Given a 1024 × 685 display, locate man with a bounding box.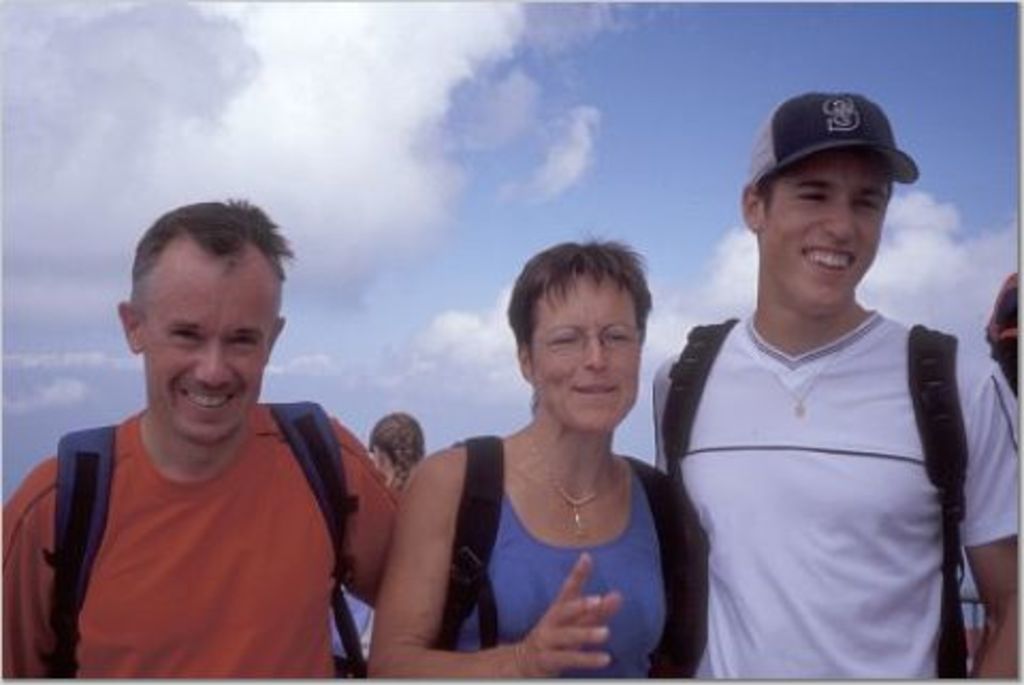
Located: {"left": 655, "top": 96, "right": 1020, "bottom": 674}.
